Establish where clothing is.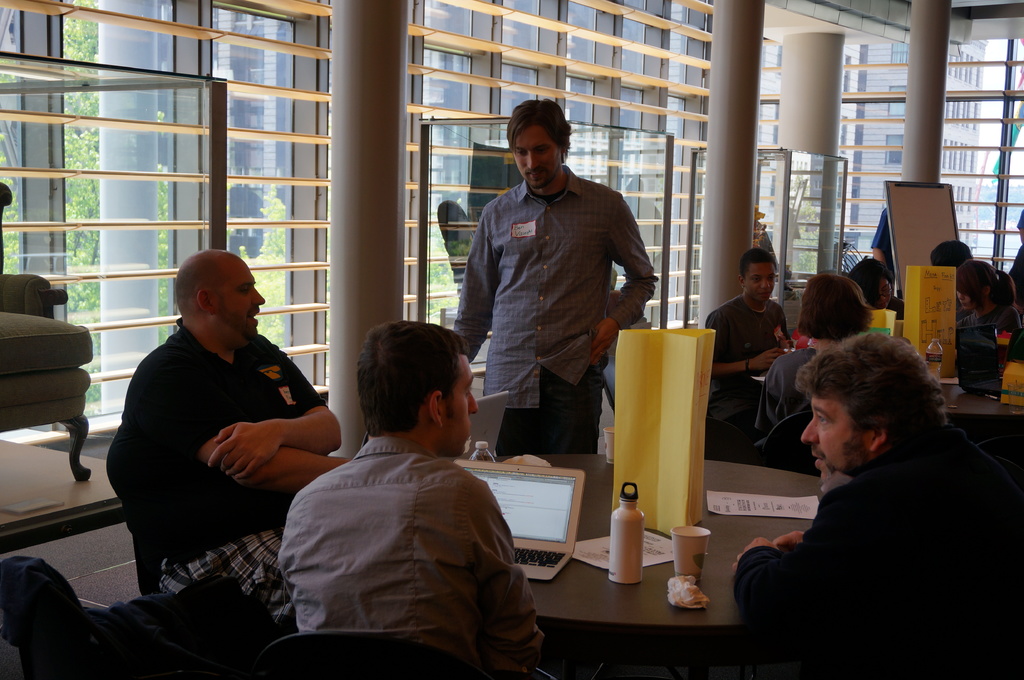
Established at locate(746, 333, 892, 452).
